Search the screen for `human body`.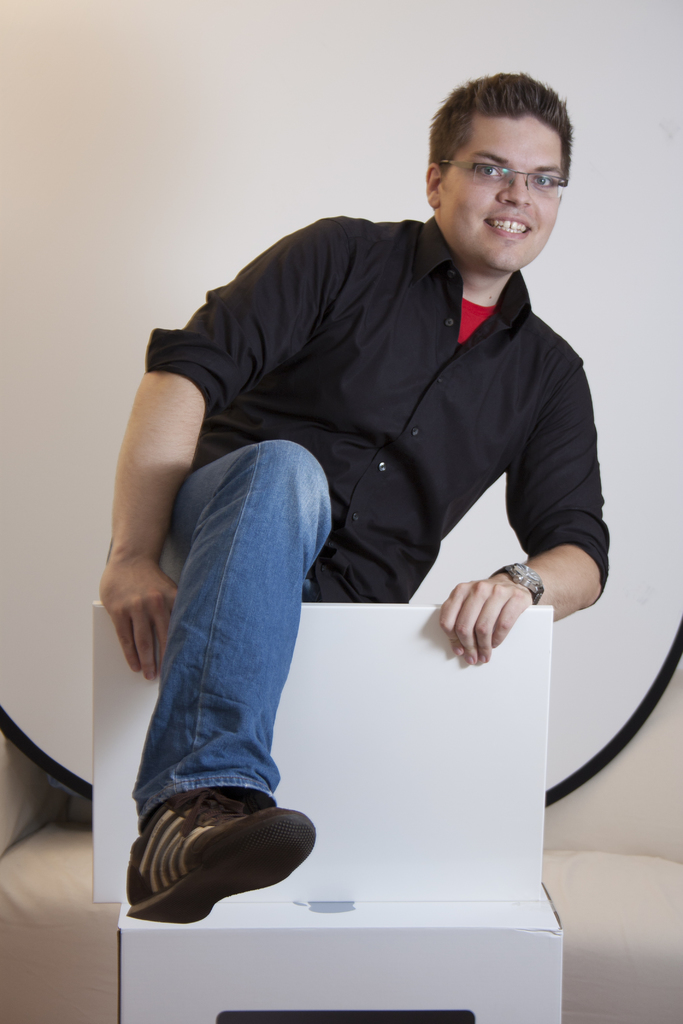
Found at <bbox>102, 108, 600, 963</bbox>.
